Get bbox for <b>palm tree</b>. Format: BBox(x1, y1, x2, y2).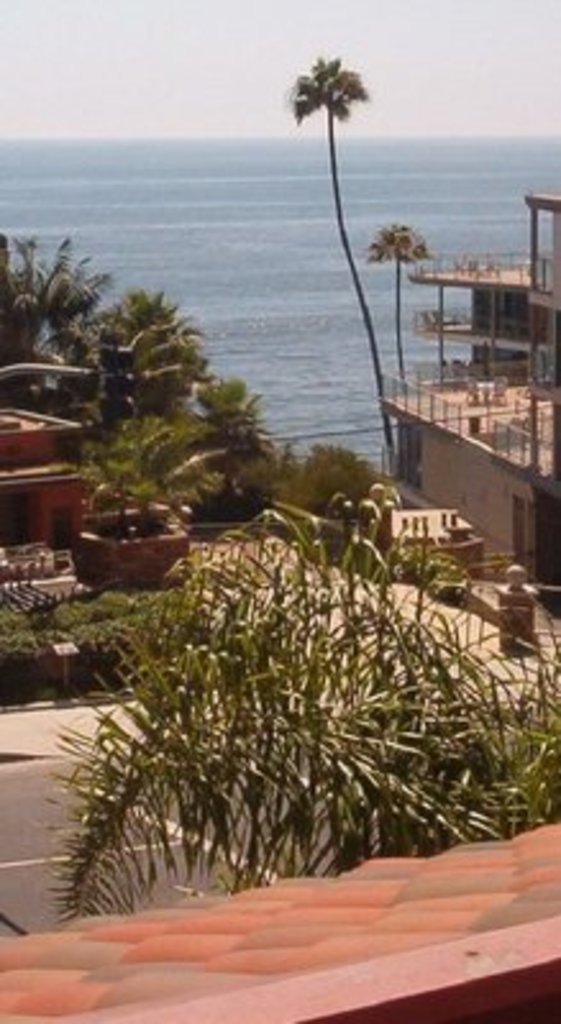
BBox(292, 59, 387, 466).
